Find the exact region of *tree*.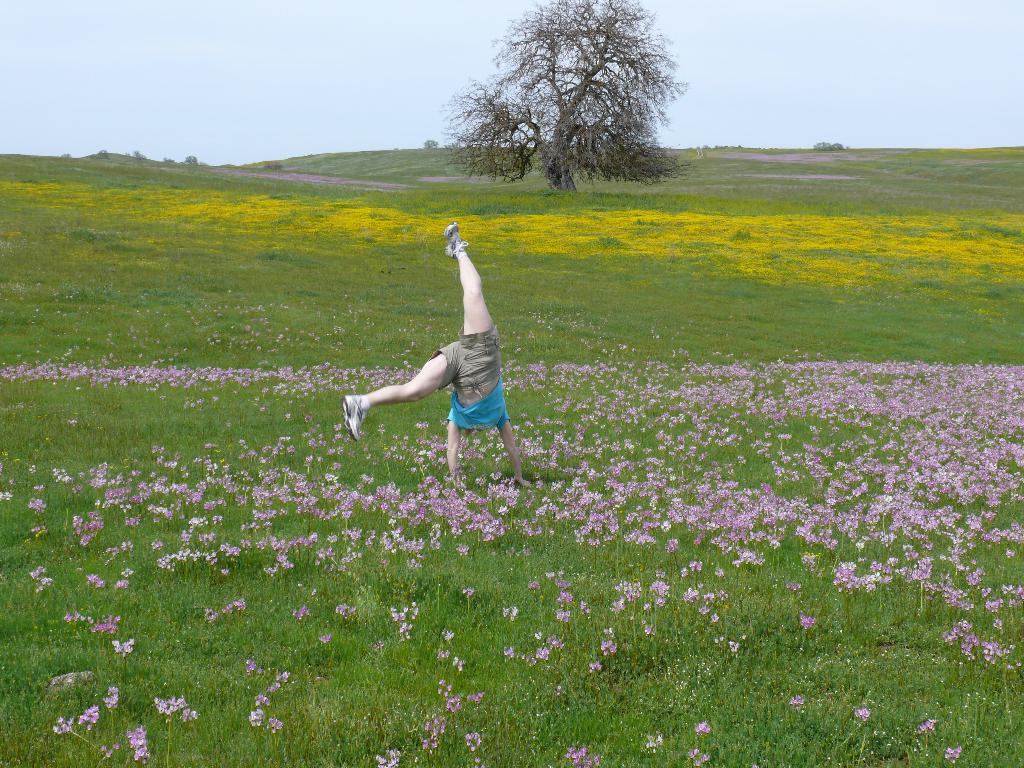
Exact region: {"x1": 430, "y1": 0, "x2": 700, "y2": 196}.
